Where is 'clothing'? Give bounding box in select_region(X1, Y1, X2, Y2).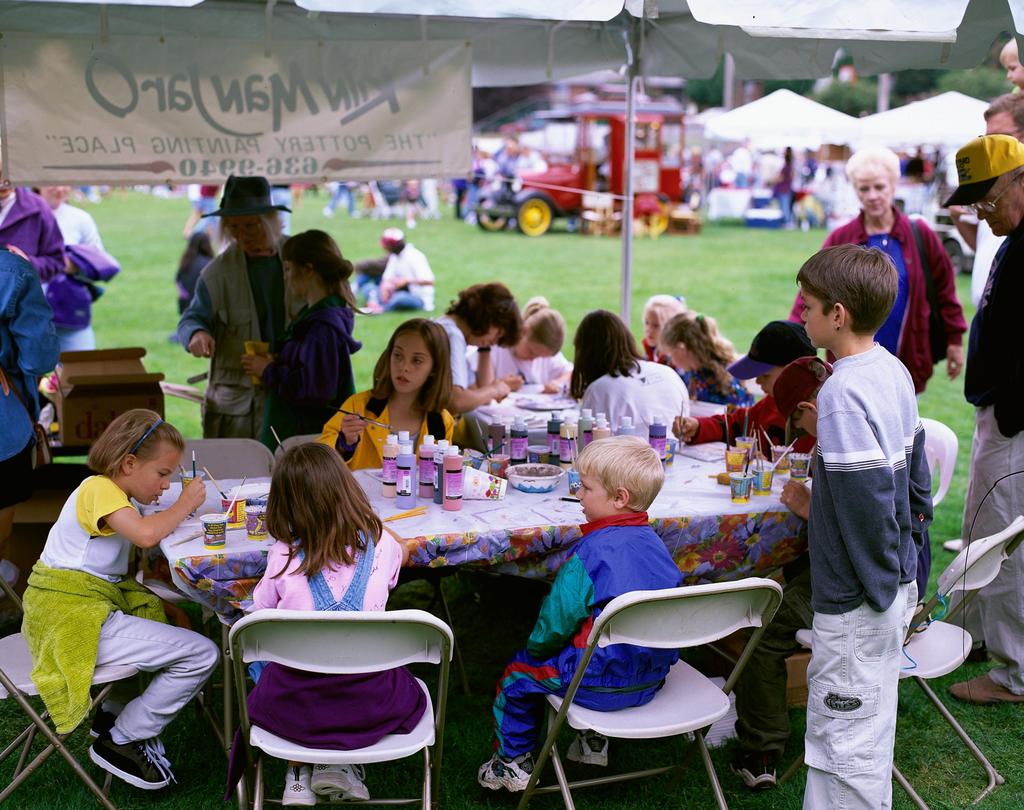
select_region(19, 470, 226, 747).
